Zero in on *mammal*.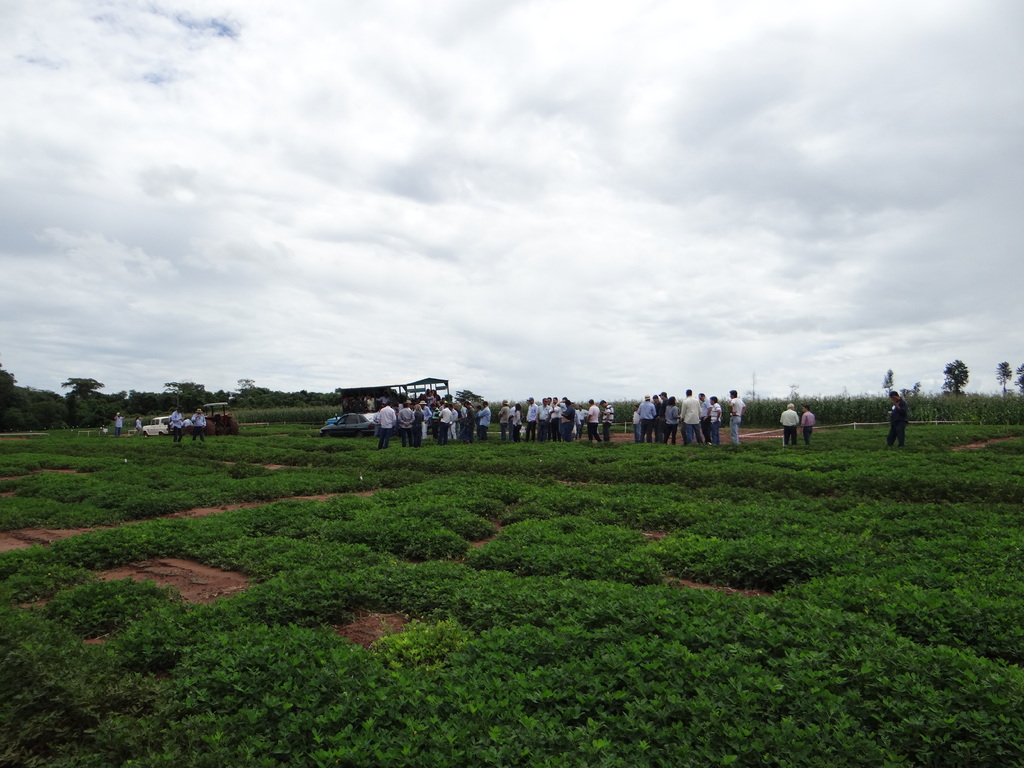
Zeroed in: [left=133, top=415, right=143, bottom=435].
